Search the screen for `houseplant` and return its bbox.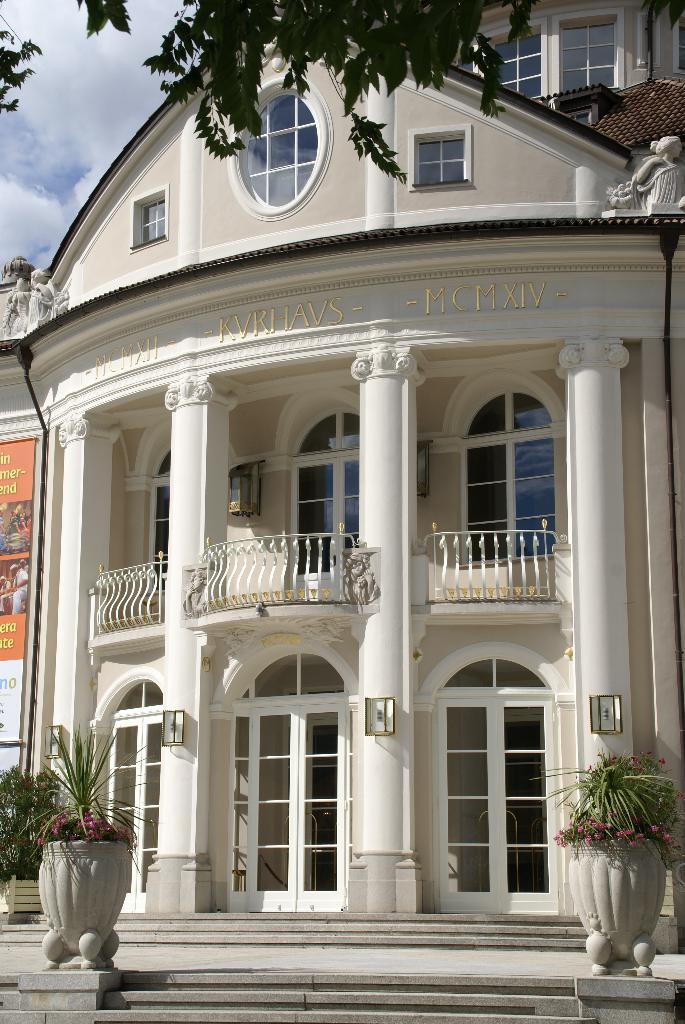
Found: <bbox>18, 718, 155, 966</bbox>.
